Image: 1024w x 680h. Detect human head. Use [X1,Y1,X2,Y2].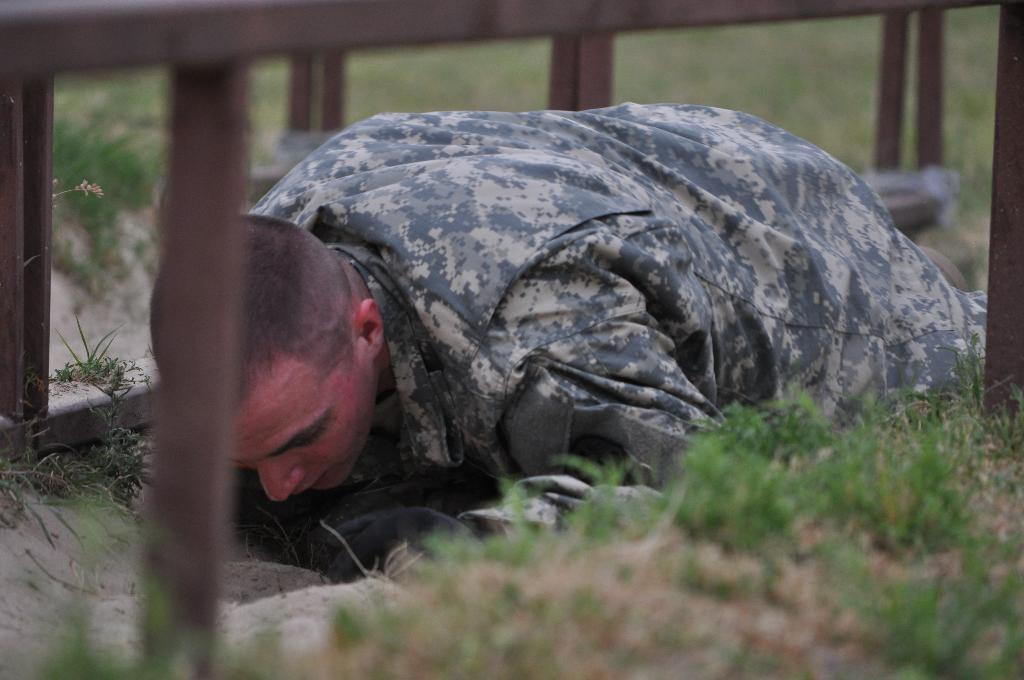
[202,225,401,494].
